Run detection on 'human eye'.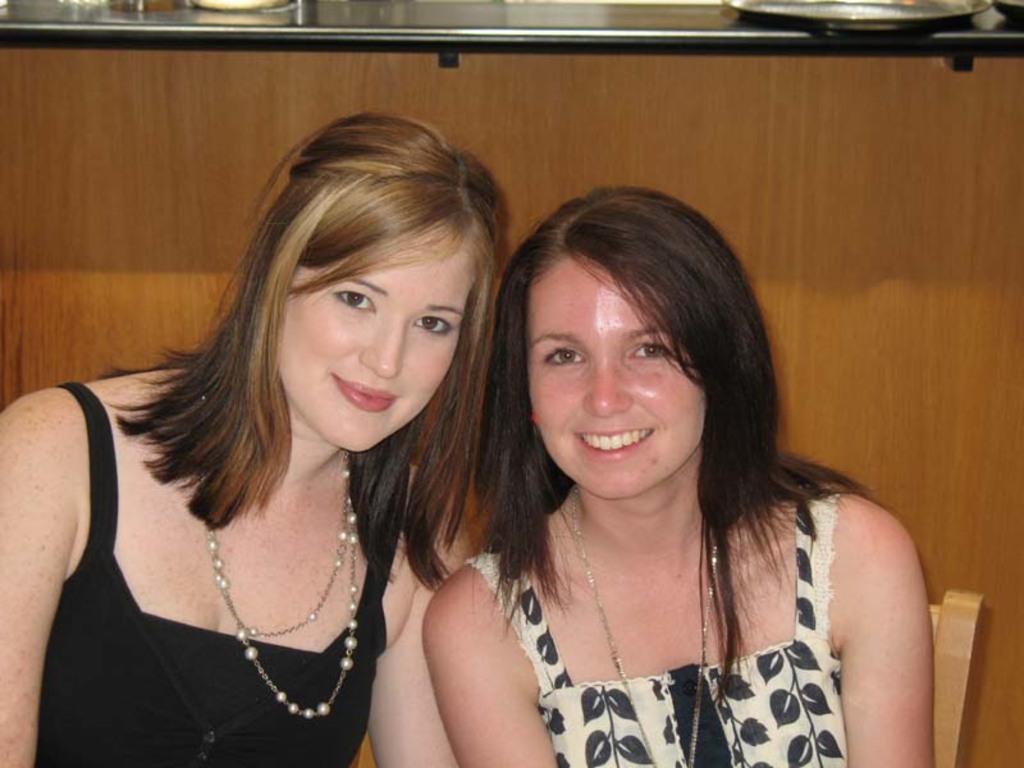
Result: (410, 310, 456, 339).
